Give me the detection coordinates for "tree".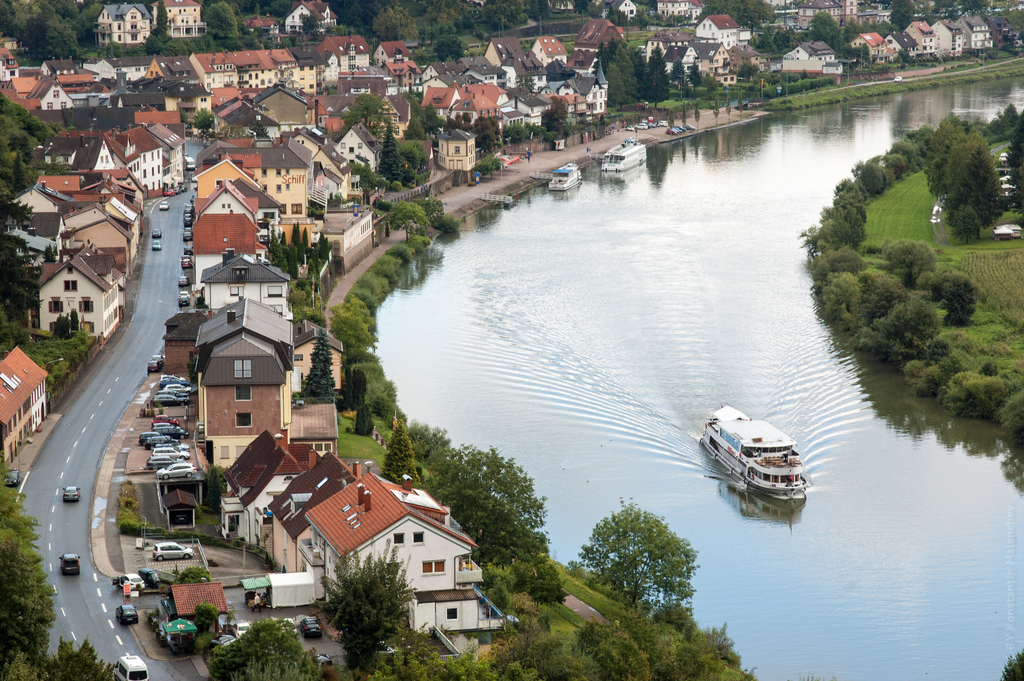
bbox=(21, 12, 49, 59).
